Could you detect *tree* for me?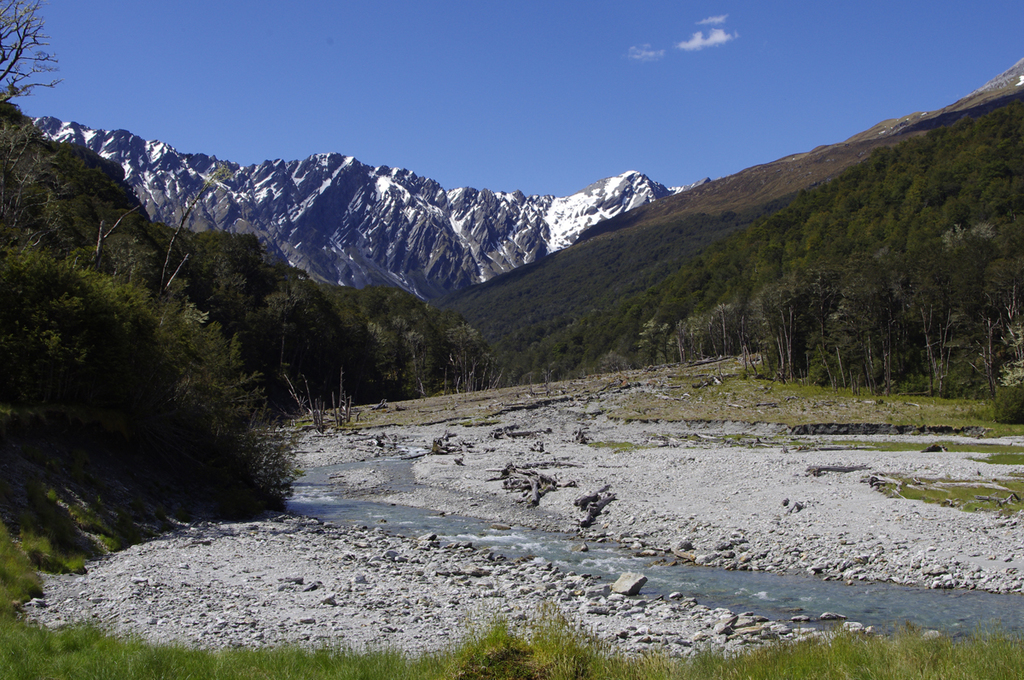
Detection result: rect(0, 0, 63, 115).
